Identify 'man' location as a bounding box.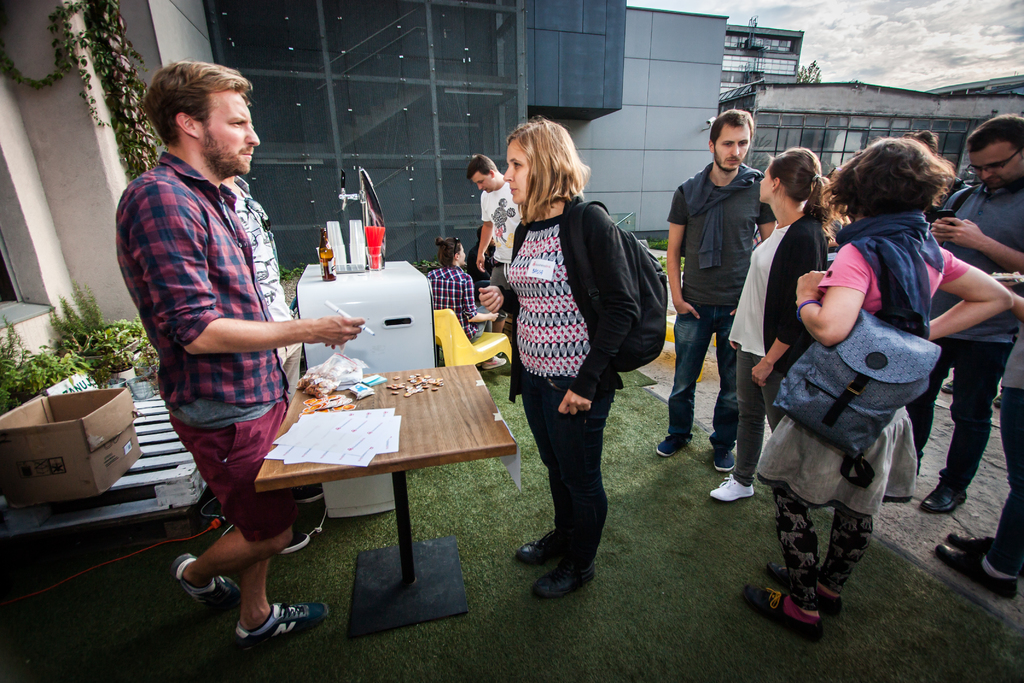
(915,110,1023,514).
